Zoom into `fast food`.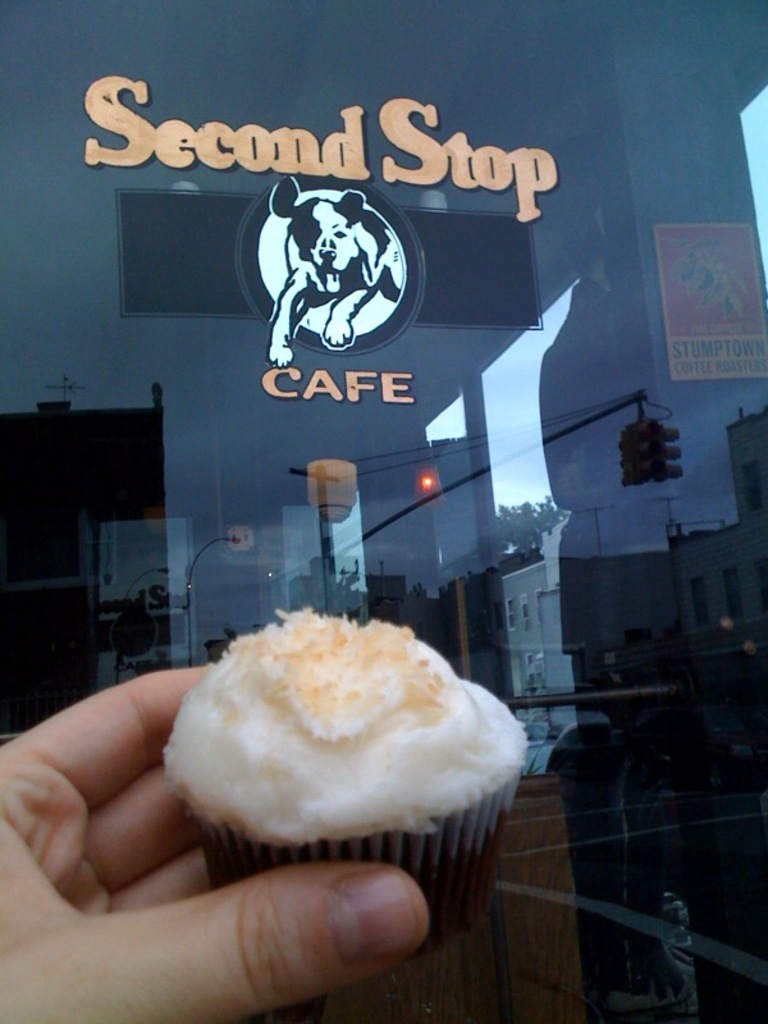
Zoom target: [x1=155, y1=594, x2=532, y2=905].
